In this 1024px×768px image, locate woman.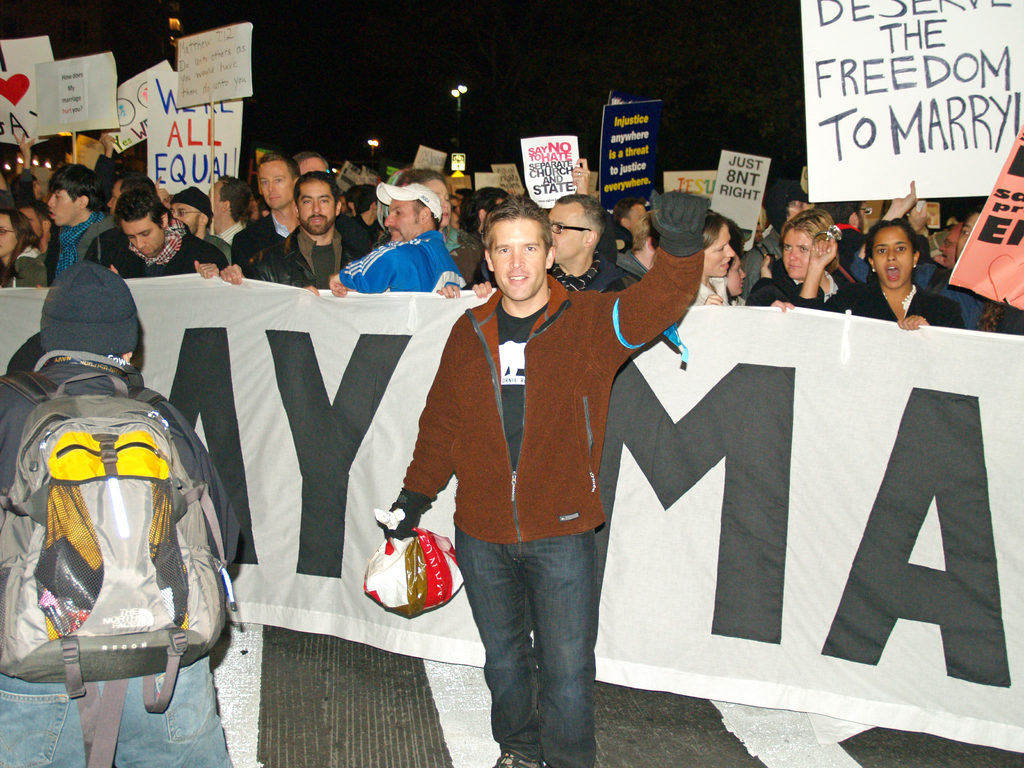
Bounding box: x1=727, y1=253, x2=743, y2=307.
